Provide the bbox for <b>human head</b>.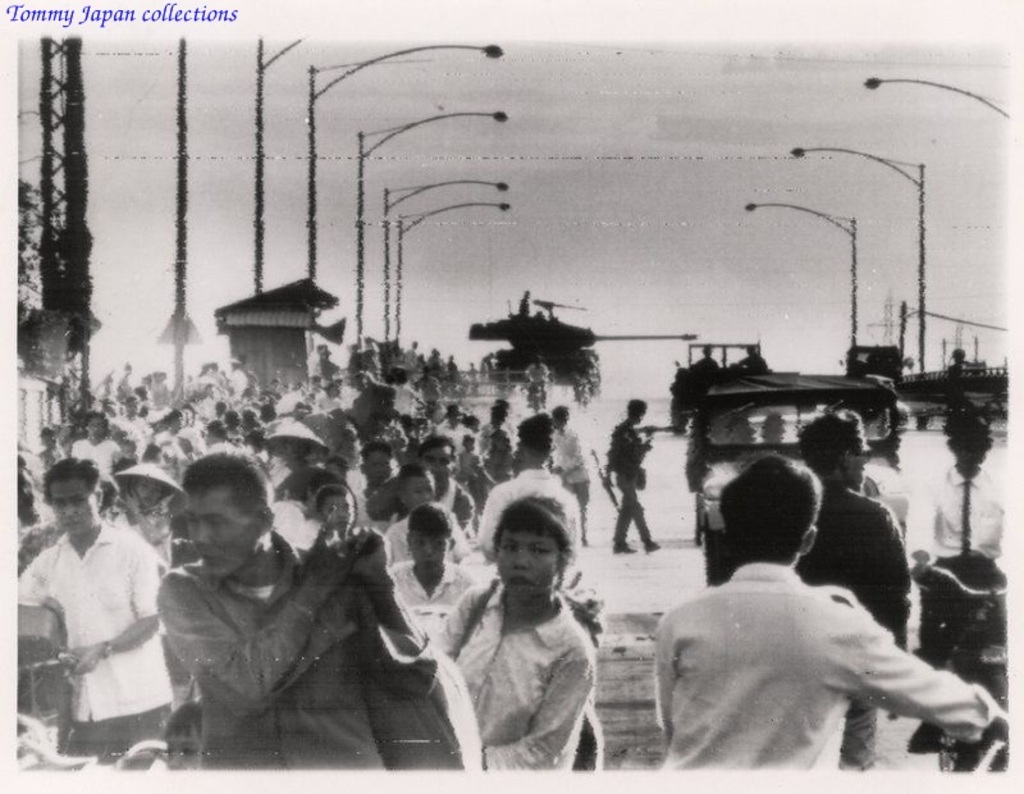
box=[161, 456, 279, 599].
